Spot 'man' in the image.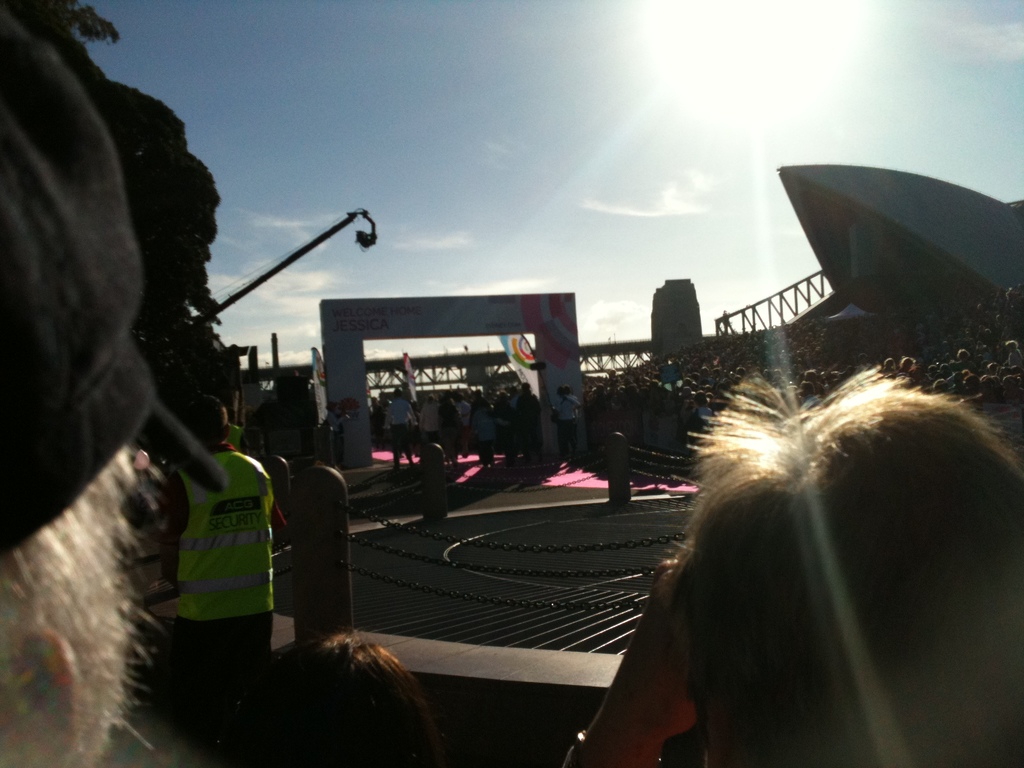
'man' found at [473,393,505,474].
